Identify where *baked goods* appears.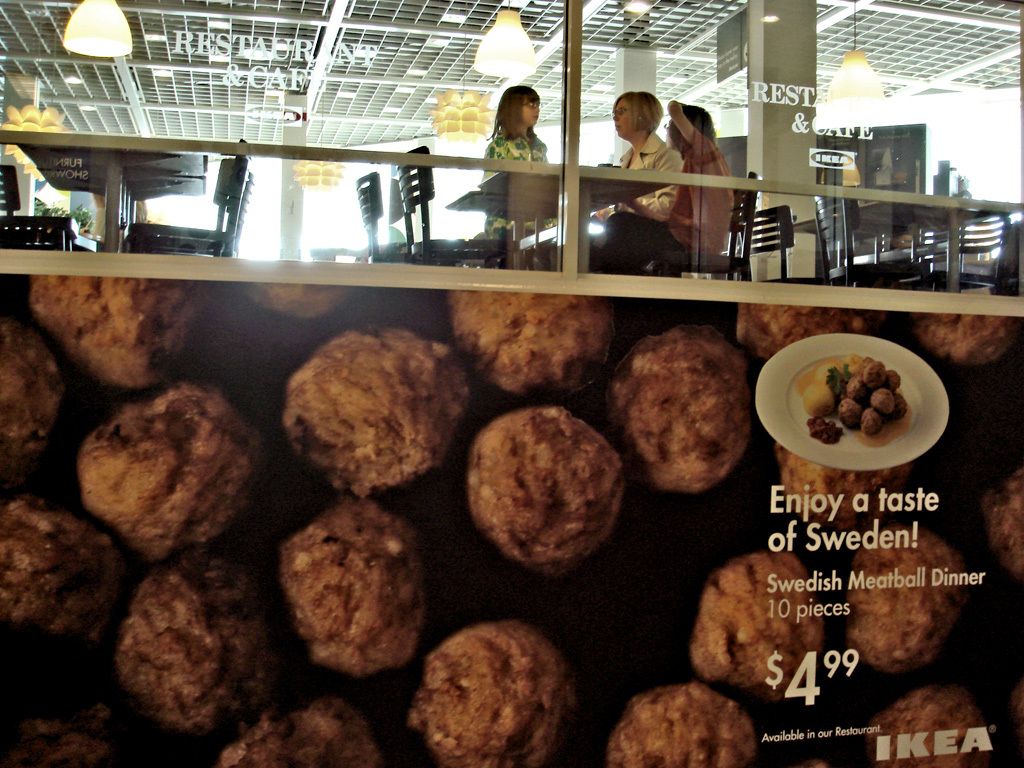
Appears at x1=408, y1=618, x2=575, y2=767.
